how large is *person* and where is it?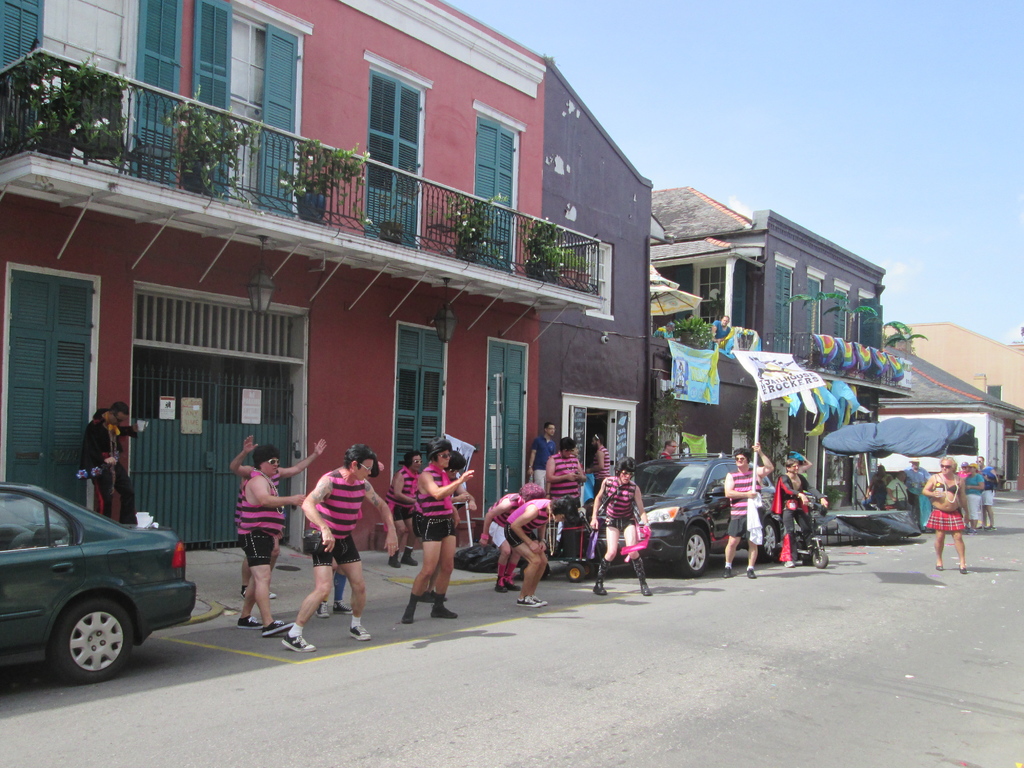
Bounding box: Rect(859, 466, 888, 514).
